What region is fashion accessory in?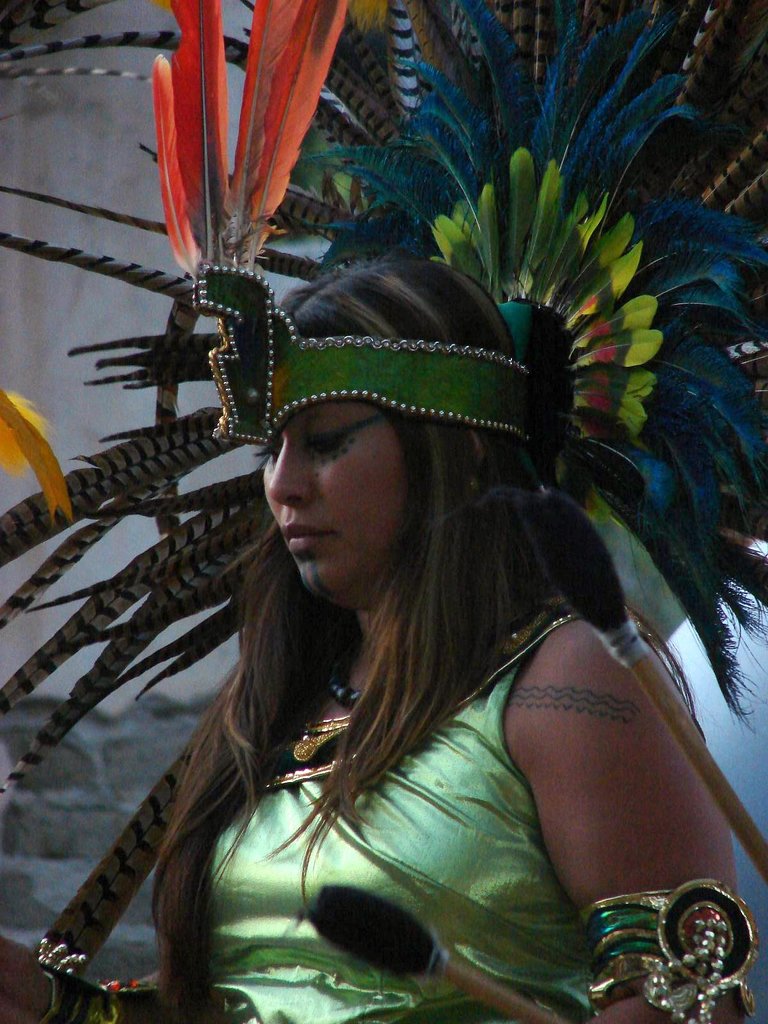
select_region(330, 670, 365, 708).
